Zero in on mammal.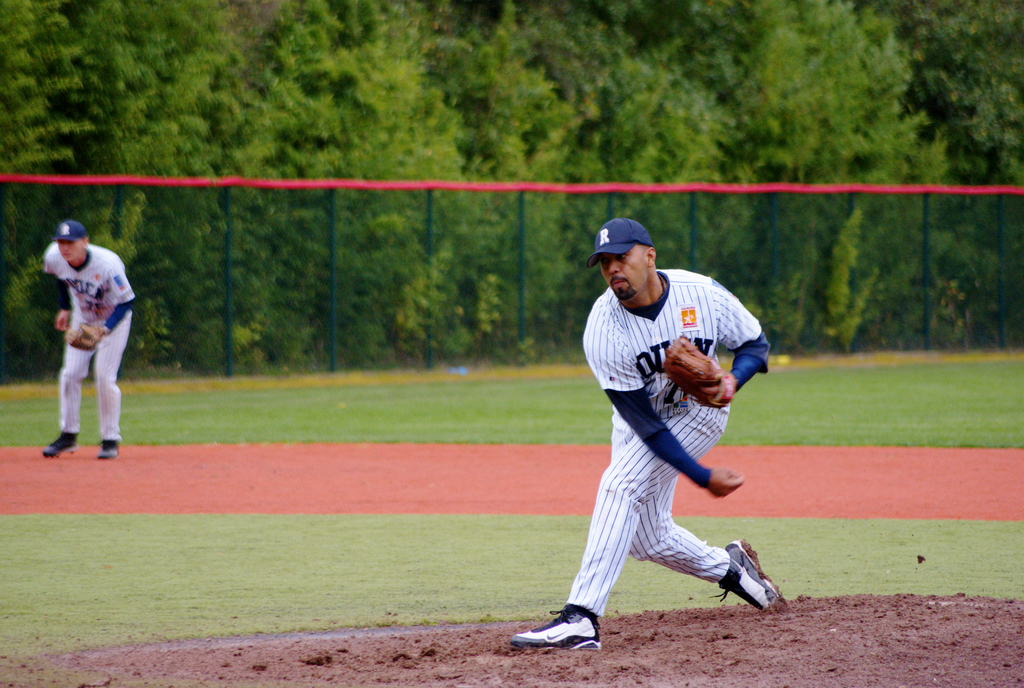
Zeroed in: l=509, t=218, r=790, b=648.
